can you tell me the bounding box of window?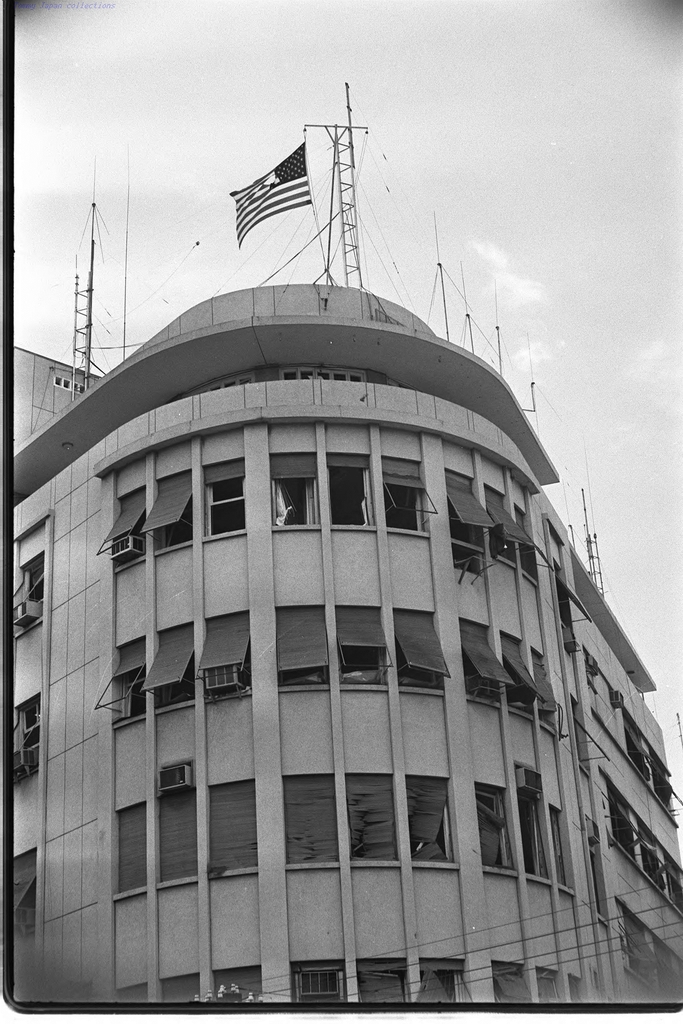
<region>150, 468, 193, 552</region>.
